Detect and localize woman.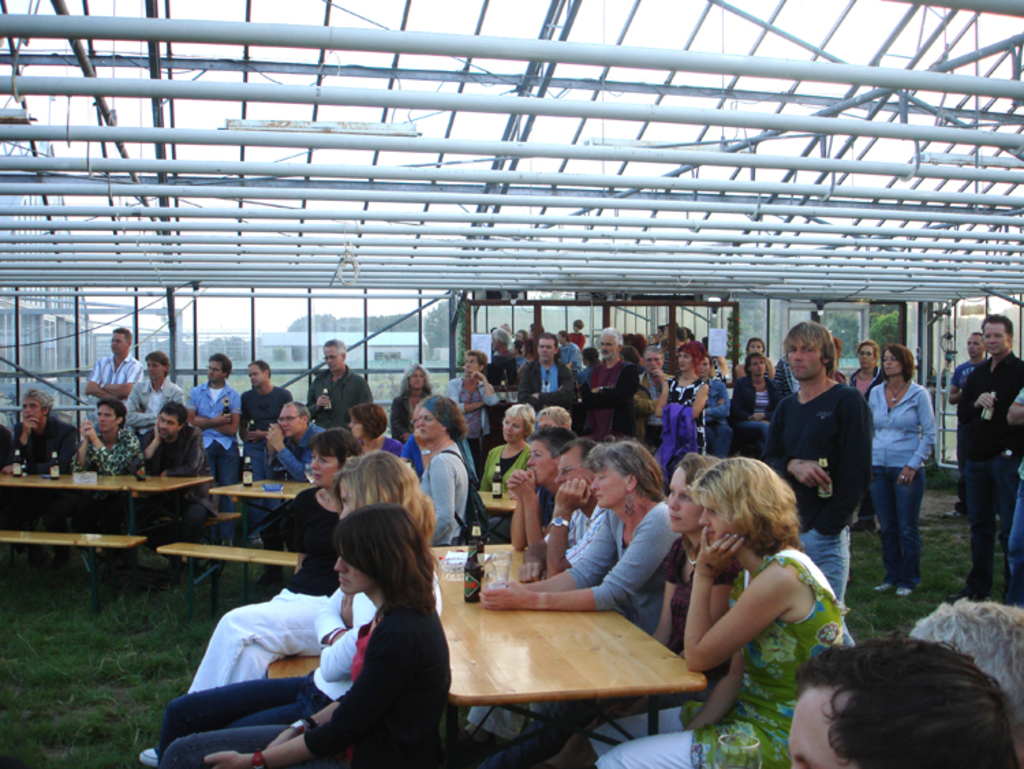
Localized at box(347, 402, 404, 462).
